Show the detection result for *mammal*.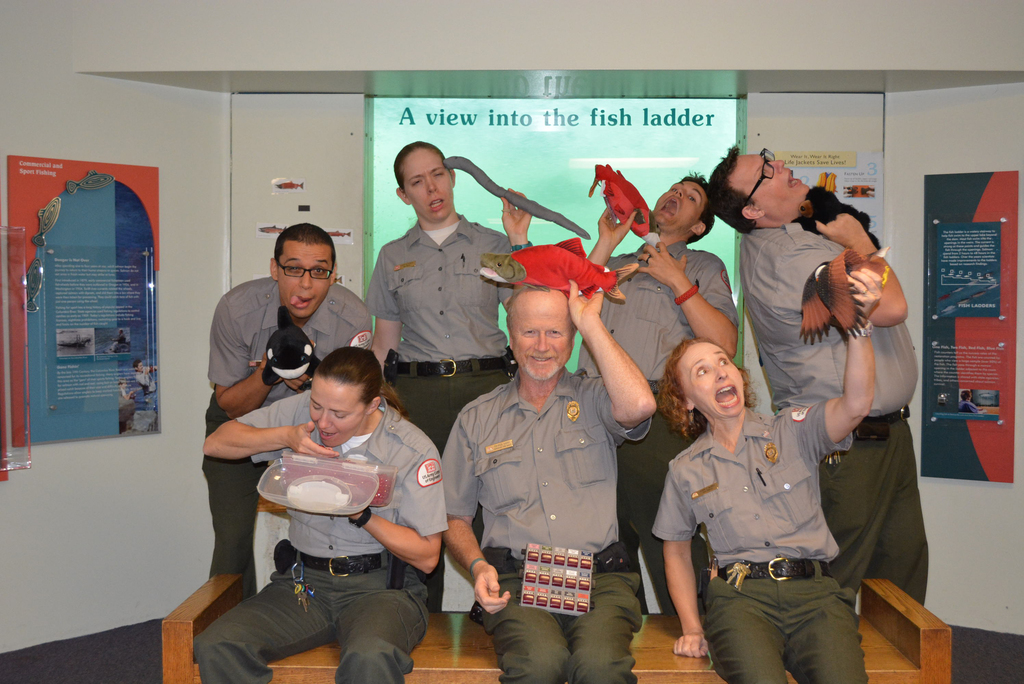
958, 386, 977, 413.
